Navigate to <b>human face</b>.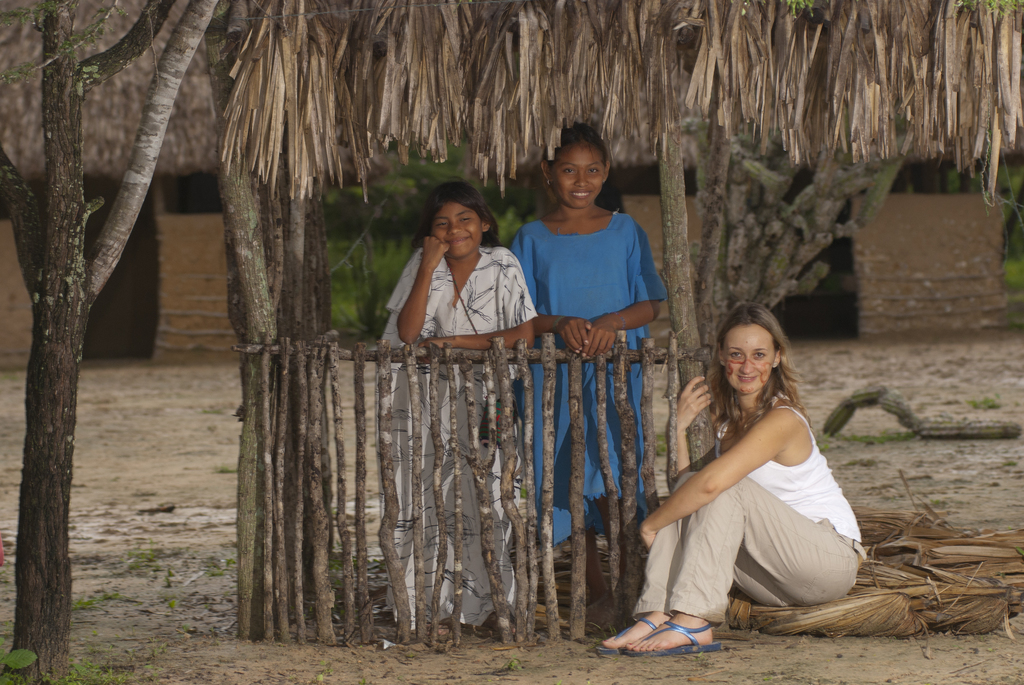
Navigation target: Rect(723, 324, 774, 392).
